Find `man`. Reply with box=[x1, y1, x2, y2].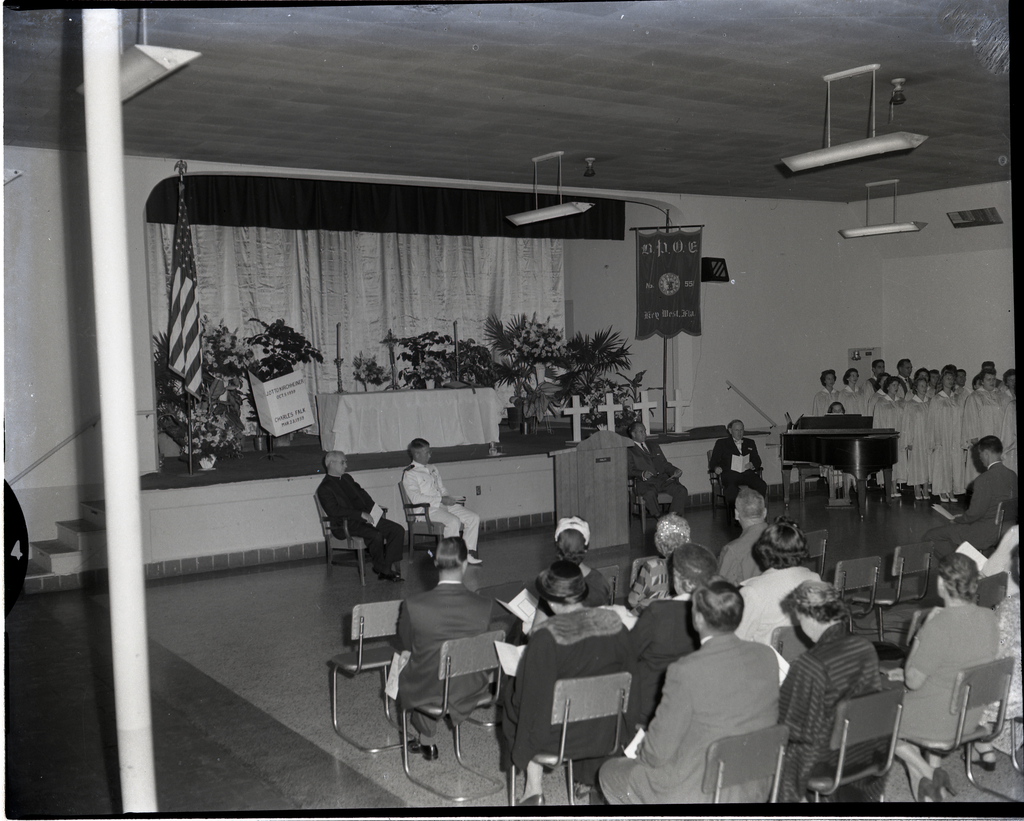
box=[408, 440, 481, 564].
